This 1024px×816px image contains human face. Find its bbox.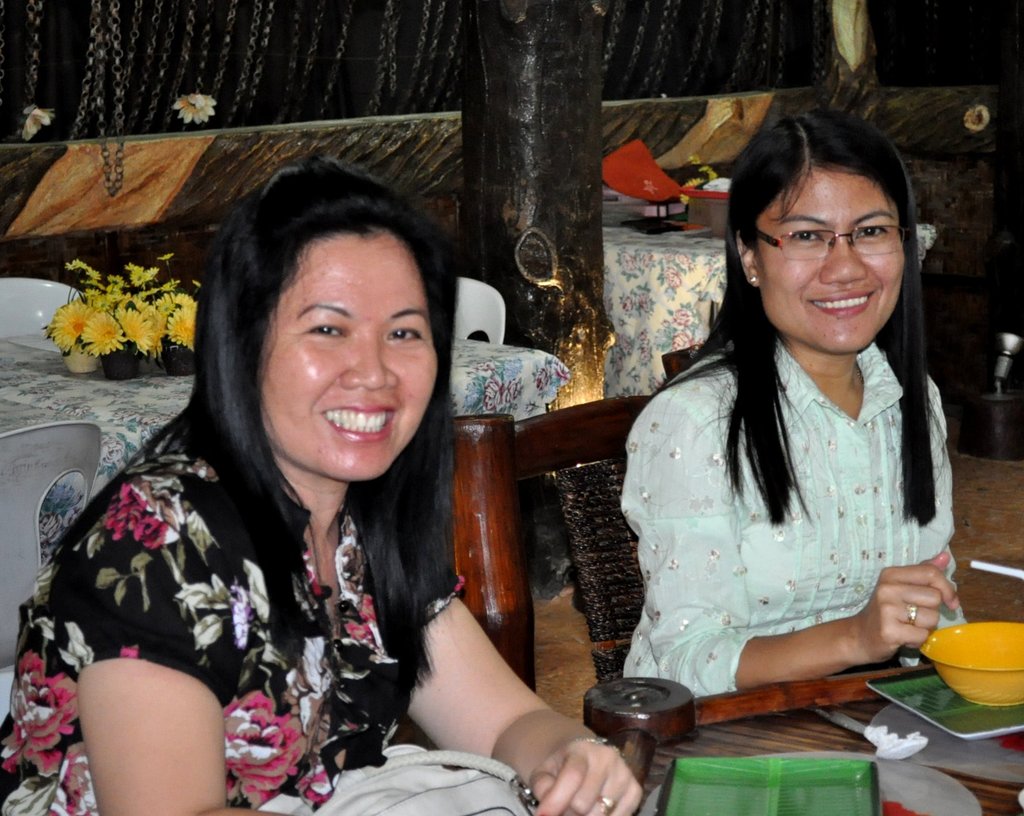
749, 165, 904, 353.
